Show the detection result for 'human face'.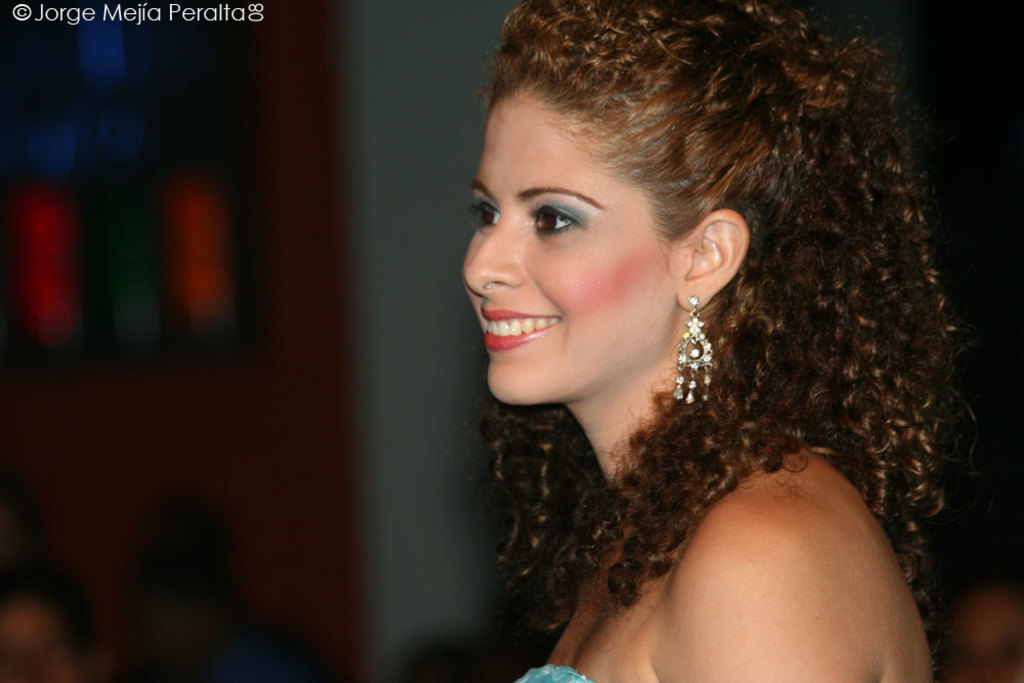
461, 94, 675, 404.
